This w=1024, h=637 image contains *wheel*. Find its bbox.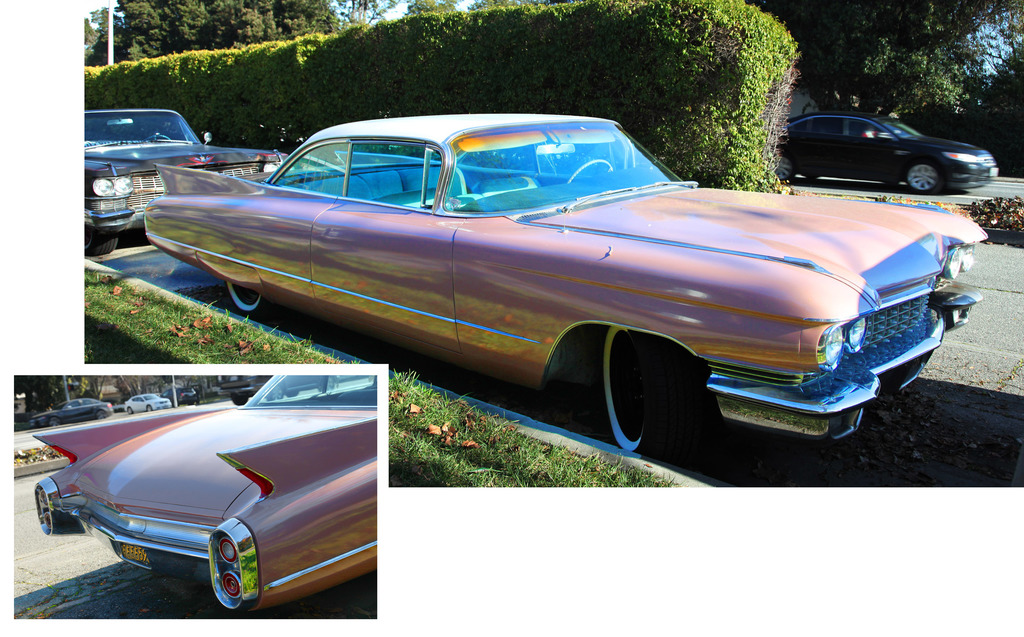
(225, 281, 267, 321).
